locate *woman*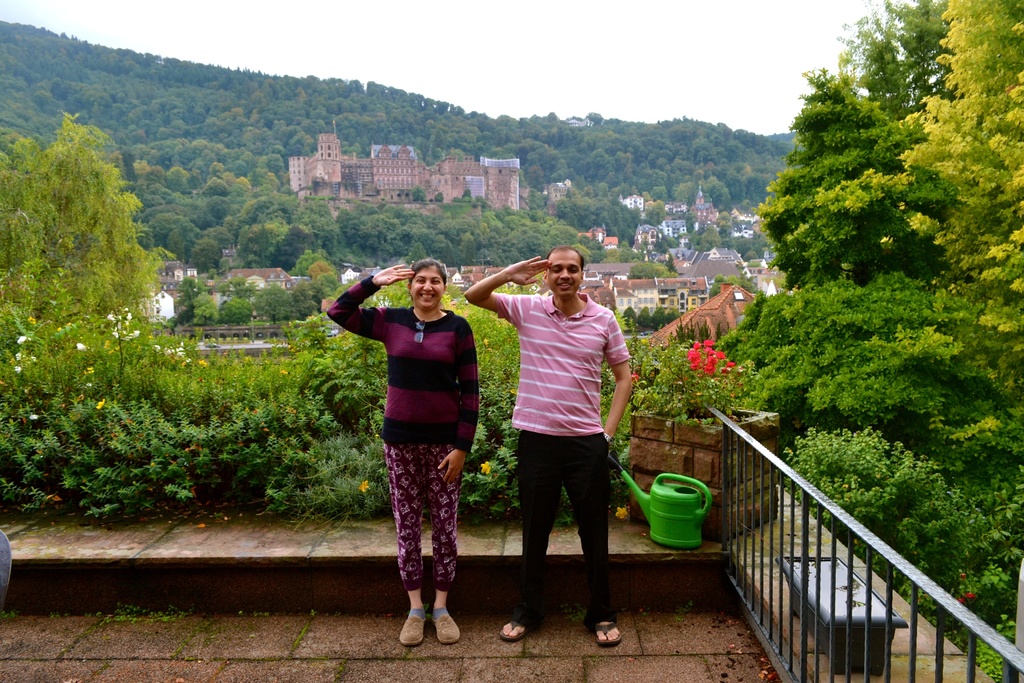
locate(347, 254, 487, 630)
